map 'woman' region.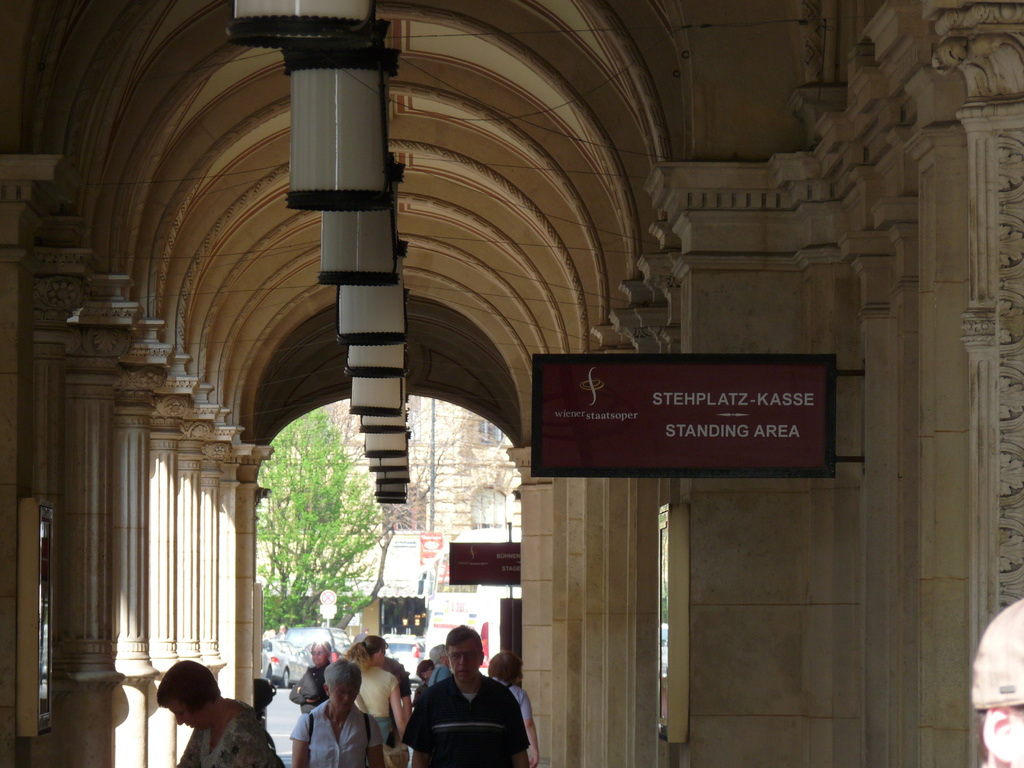
Mapped to 290, 659, 387, 767.
